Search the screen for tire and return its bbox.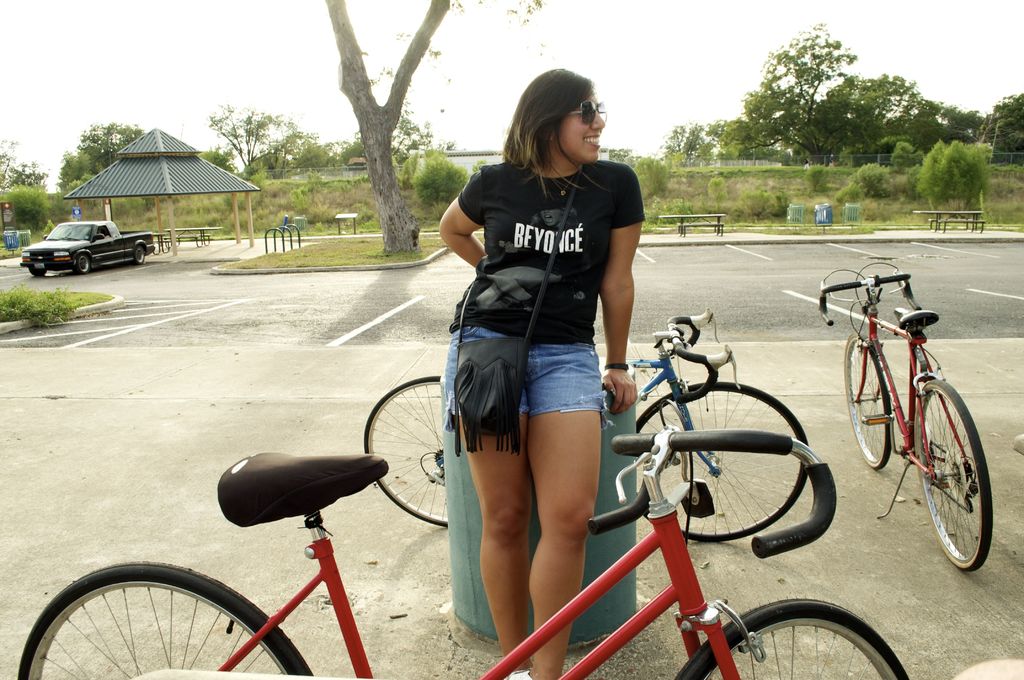
Found: pyautogui.locateOnScreen(31, 266, 48, 279).
